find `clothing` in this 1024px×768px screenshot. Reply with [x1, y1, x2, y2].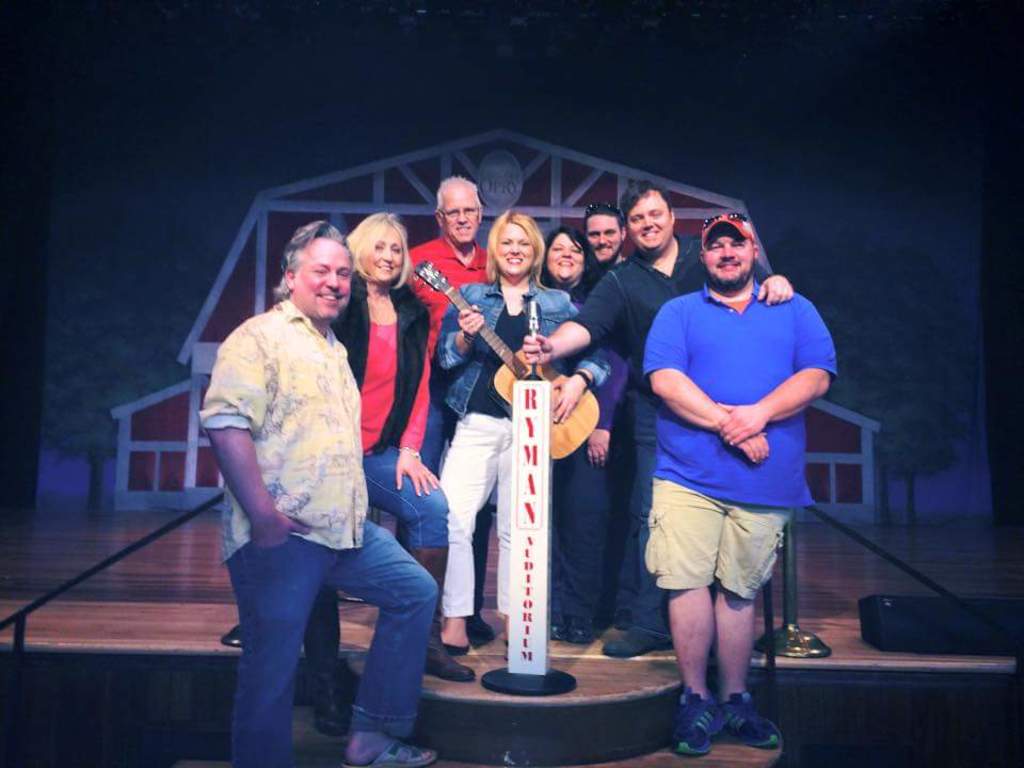
[399, 224, 494, 619].
